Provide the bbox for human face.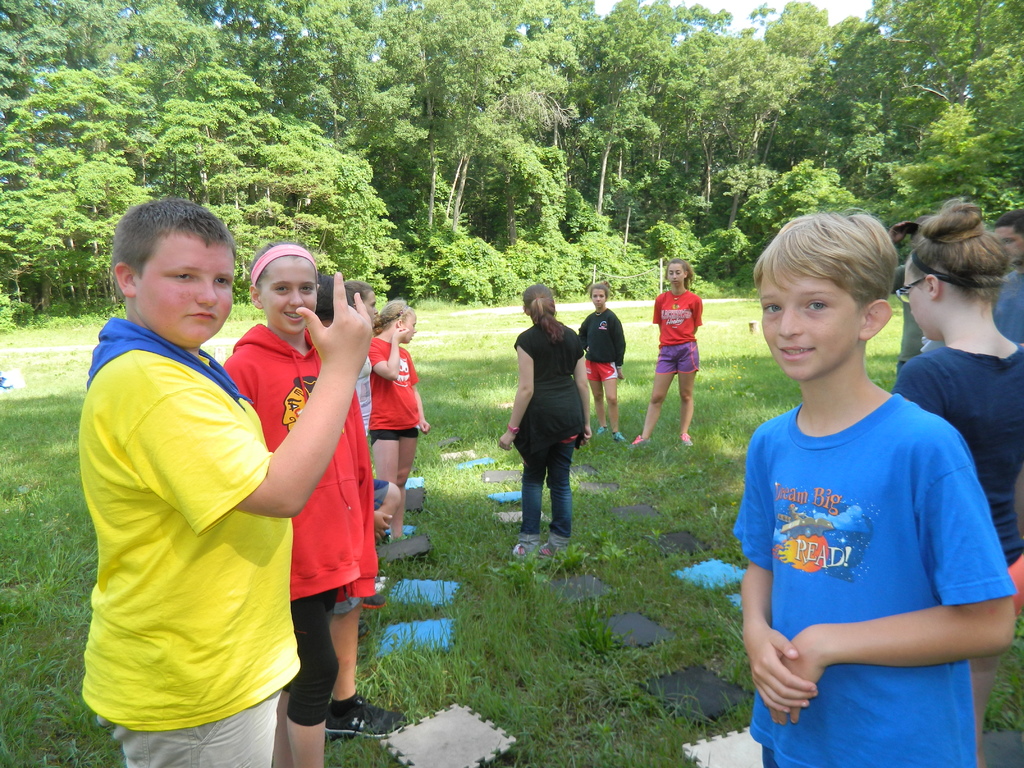
pyautogui.locateOnScreen(668, 264, 686, 287).
